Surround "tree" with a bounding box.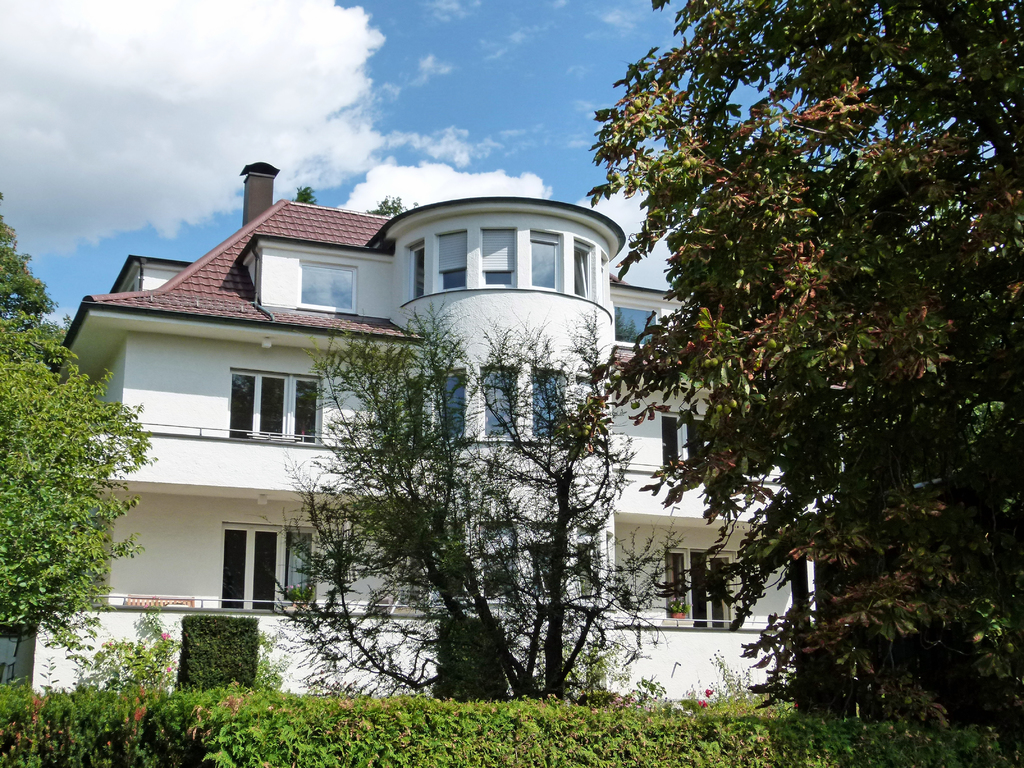
{"x1": 0, "y1": 193, "x2": 63, "y2": 351}.
